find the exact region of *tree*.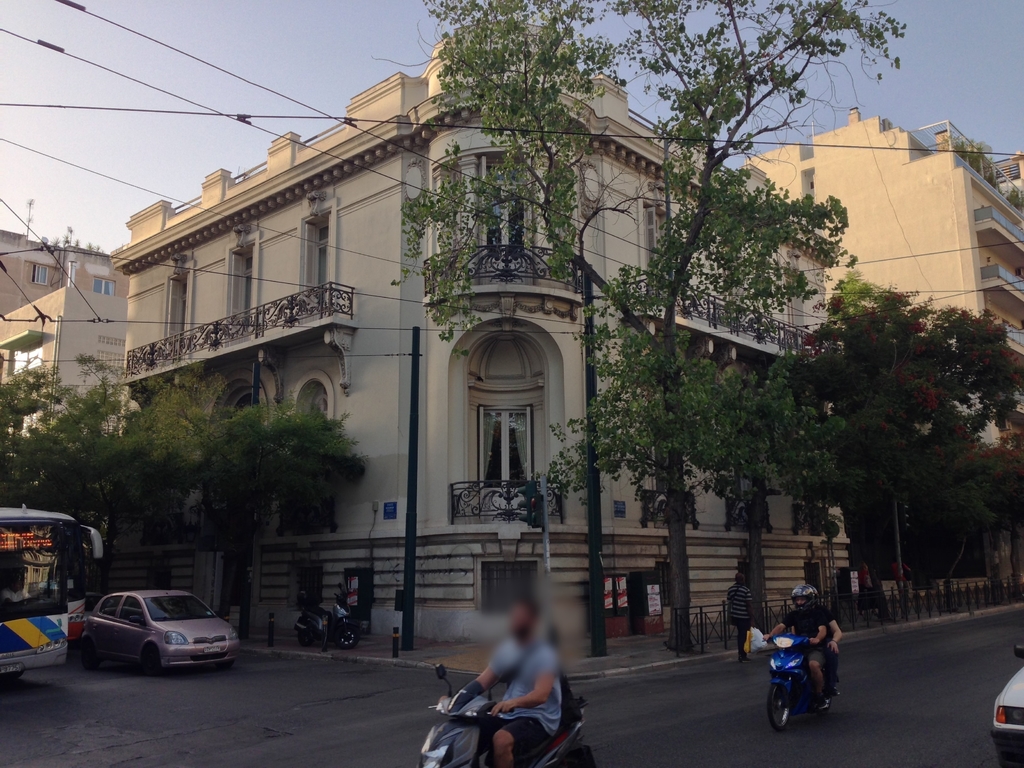
Exact region: left=760, top=246, right=1017, bottom=595.
